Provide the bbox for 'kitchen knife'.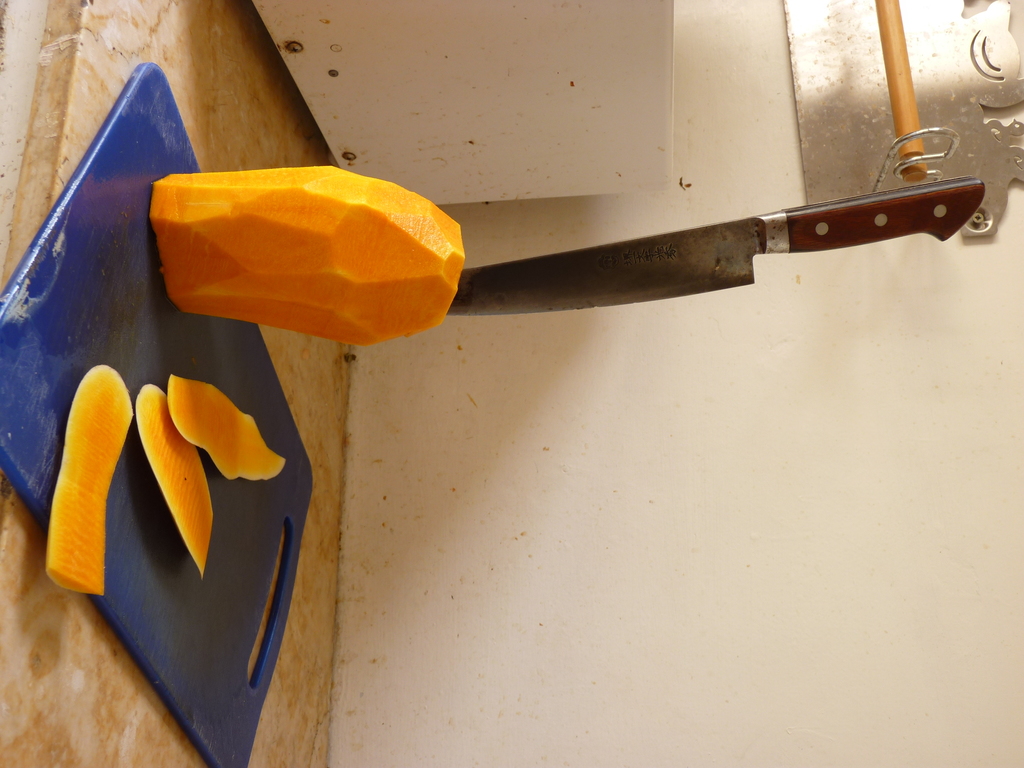
left=449, top=174, right=989, bottom=317.
